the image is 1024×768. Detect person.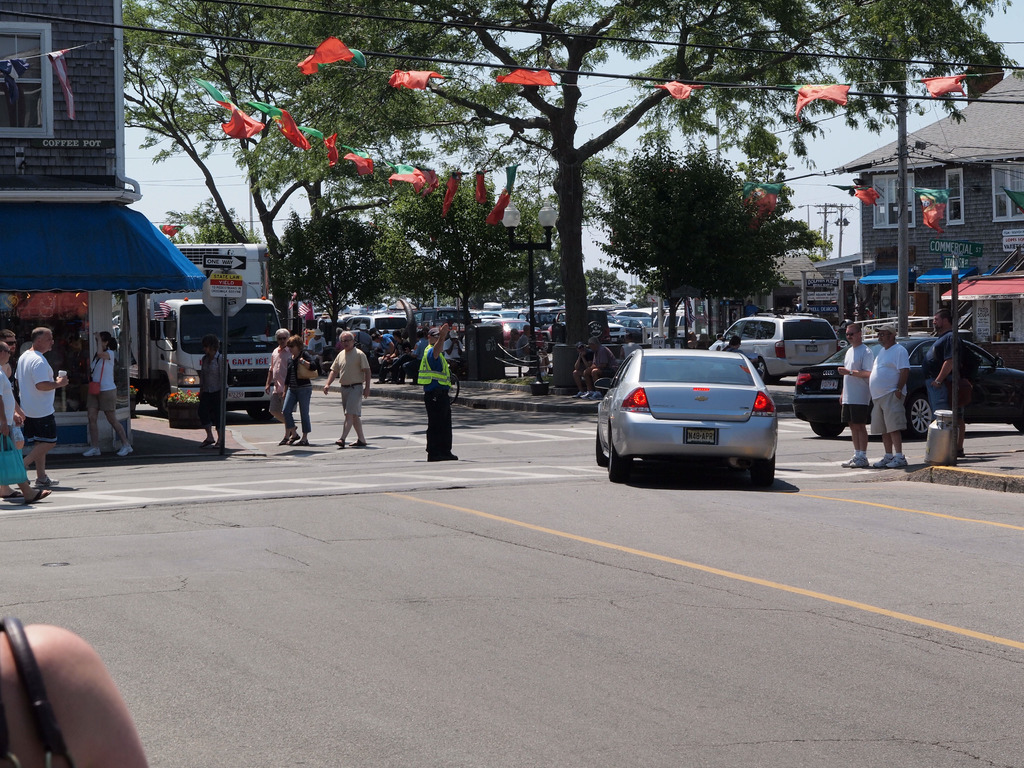
Detection: [left=285, top=331, right=321, bottom=445].
